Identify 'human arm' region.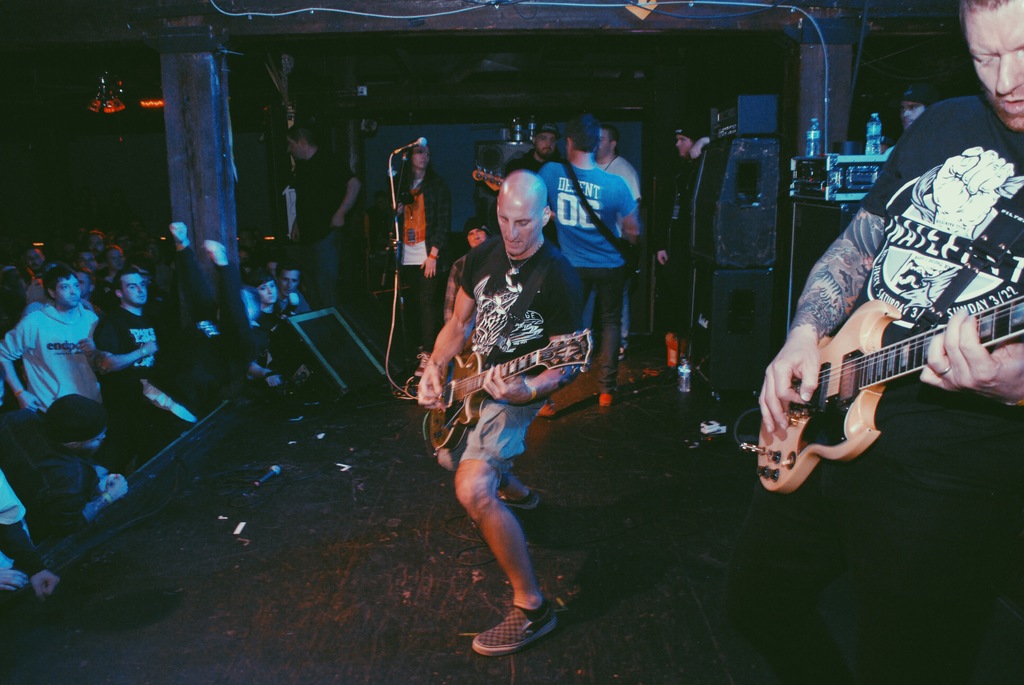
Region: (left=0, top=469, right=60, bottom=600).
